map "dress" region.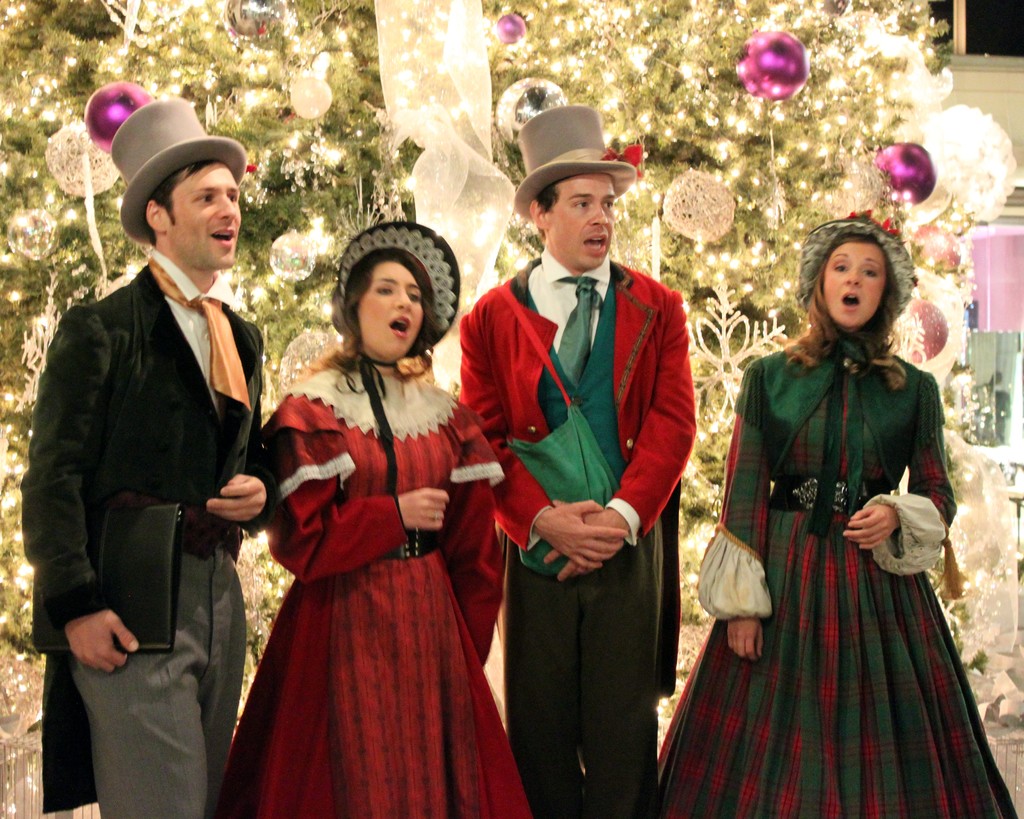
Mapped to locate(210, 364, 532, 818).
